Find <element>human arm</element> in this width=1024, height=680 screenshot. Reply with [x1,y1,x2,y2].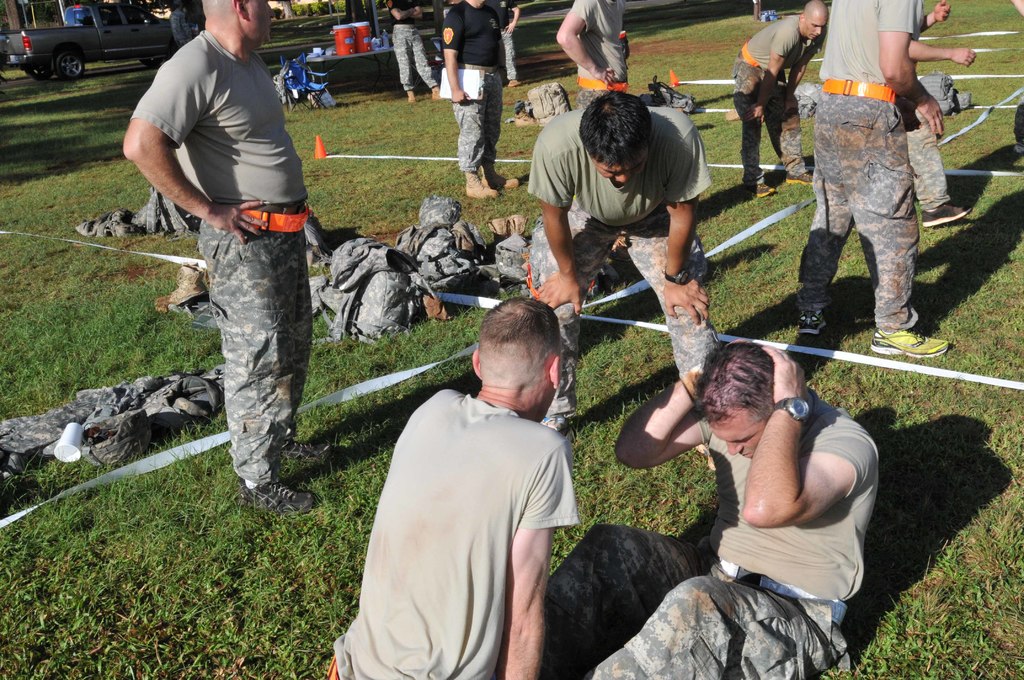
[777,33,828,117].
